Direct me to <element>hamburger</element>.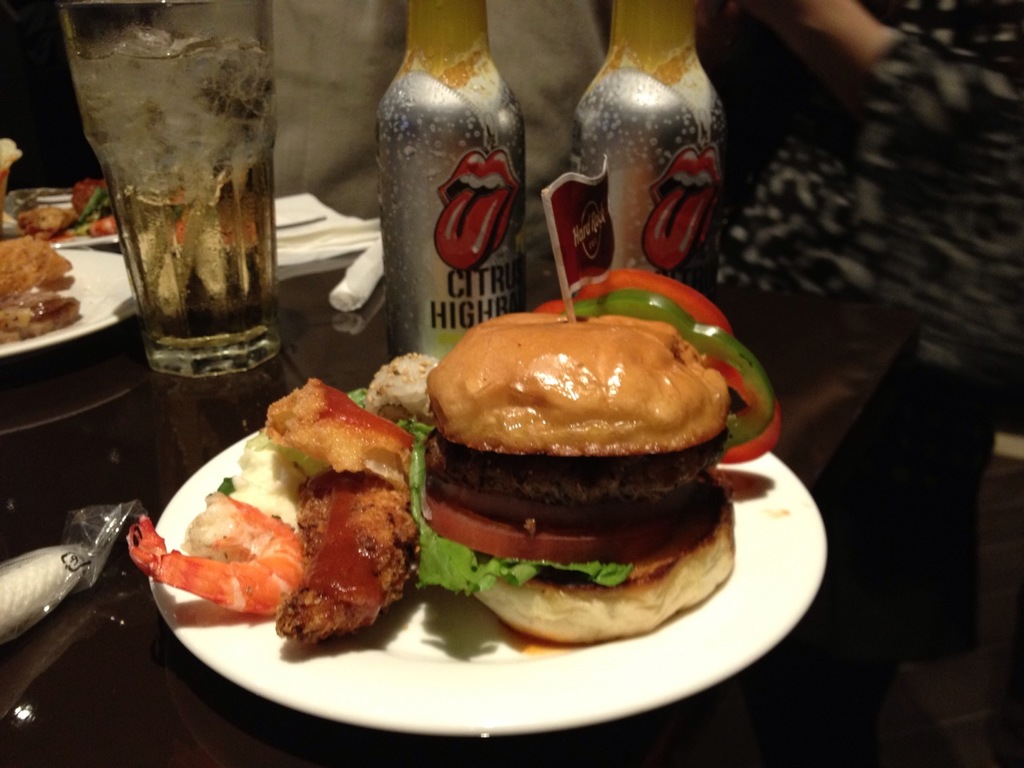
Direction: bbox(409, 314, 738, 646).
